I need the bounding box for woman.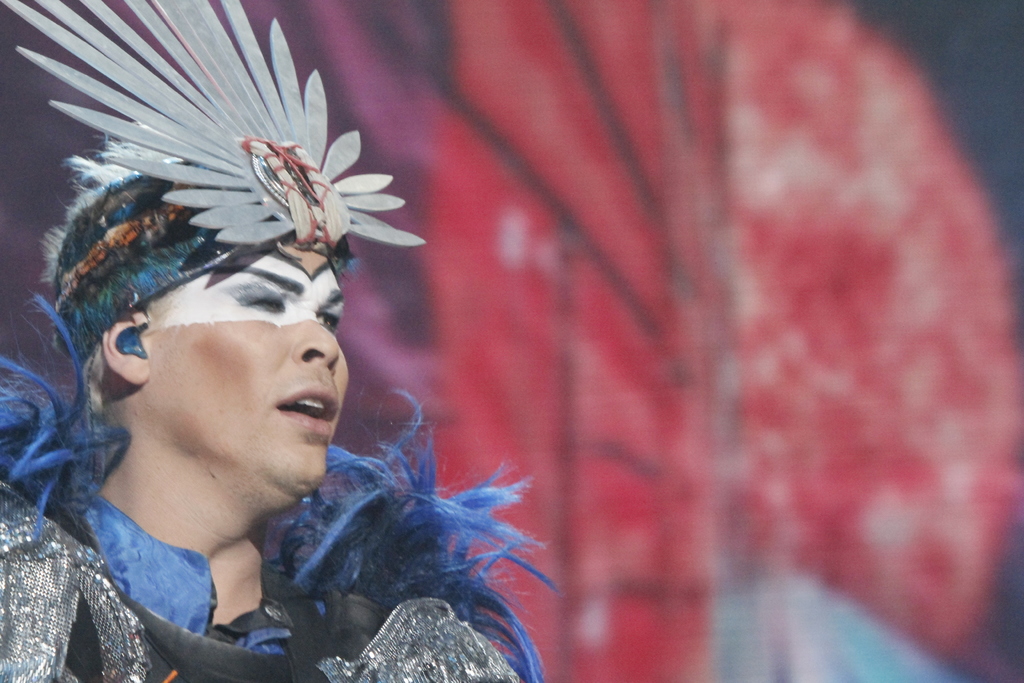
Here it is: detection(0, 0, 561, 682).
